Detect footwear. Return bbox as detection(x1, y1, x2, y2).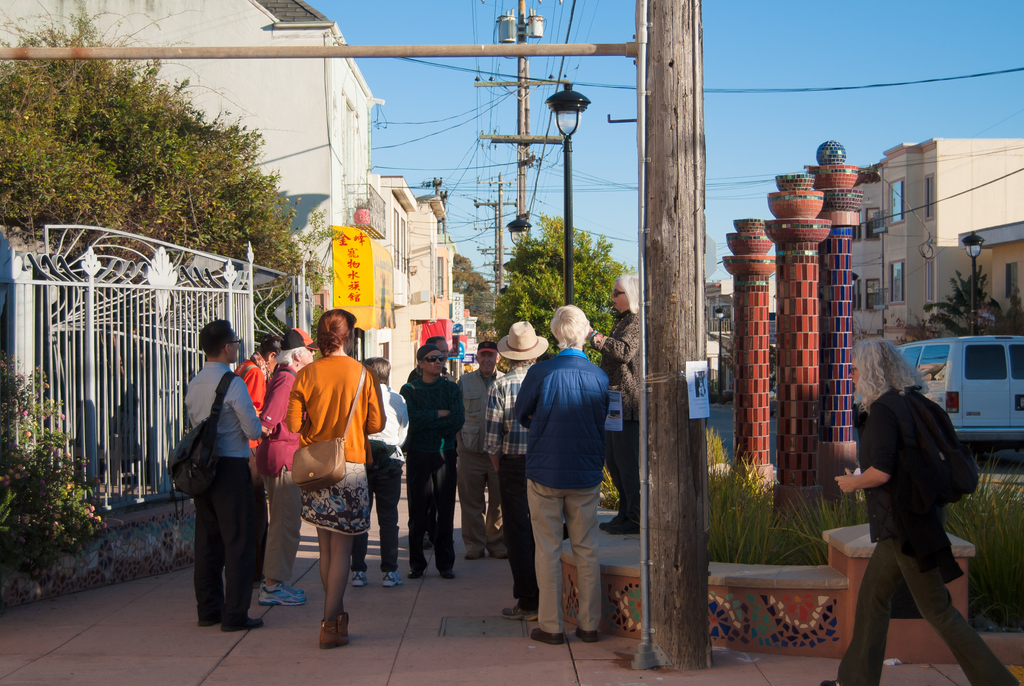
detection(317, 610, 355, 648).
